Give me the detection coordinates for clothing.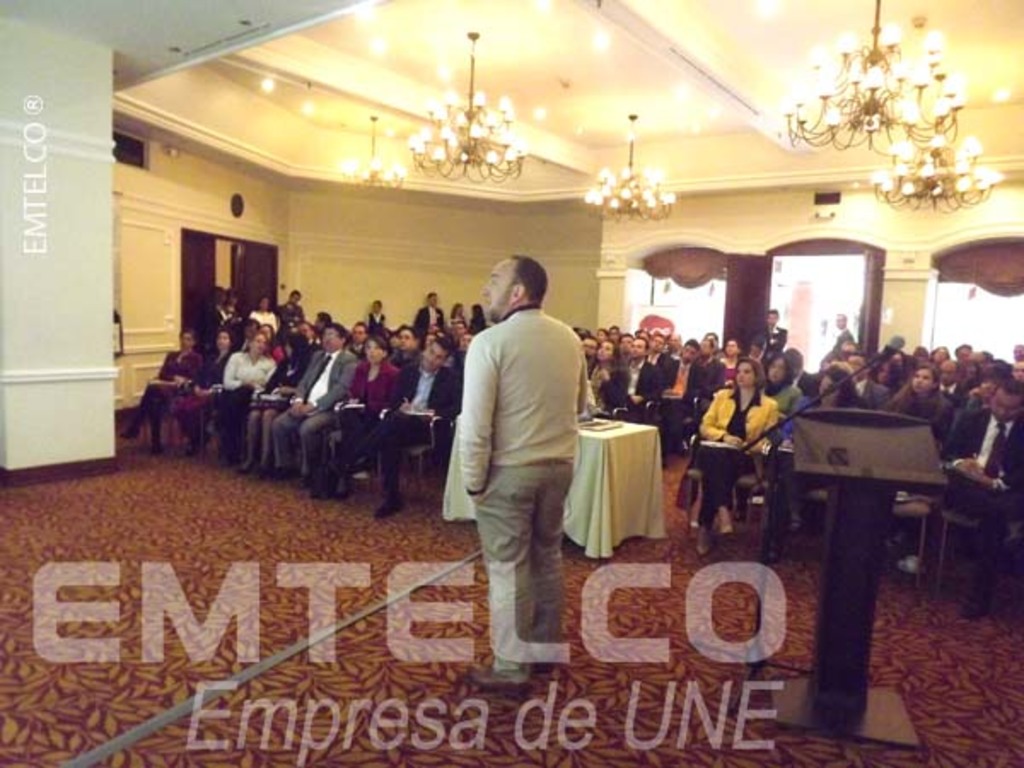
l=138, t=350, r=196, b=442.
